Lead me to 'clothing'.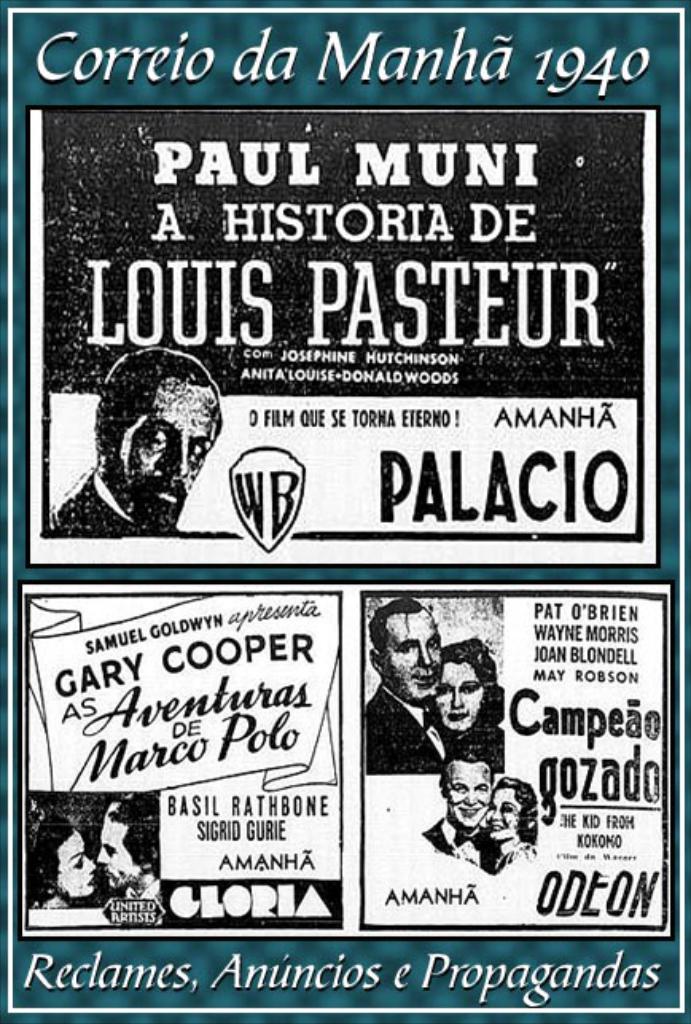
Lead to x1=447, y1=712, x2=522, y2=793.
